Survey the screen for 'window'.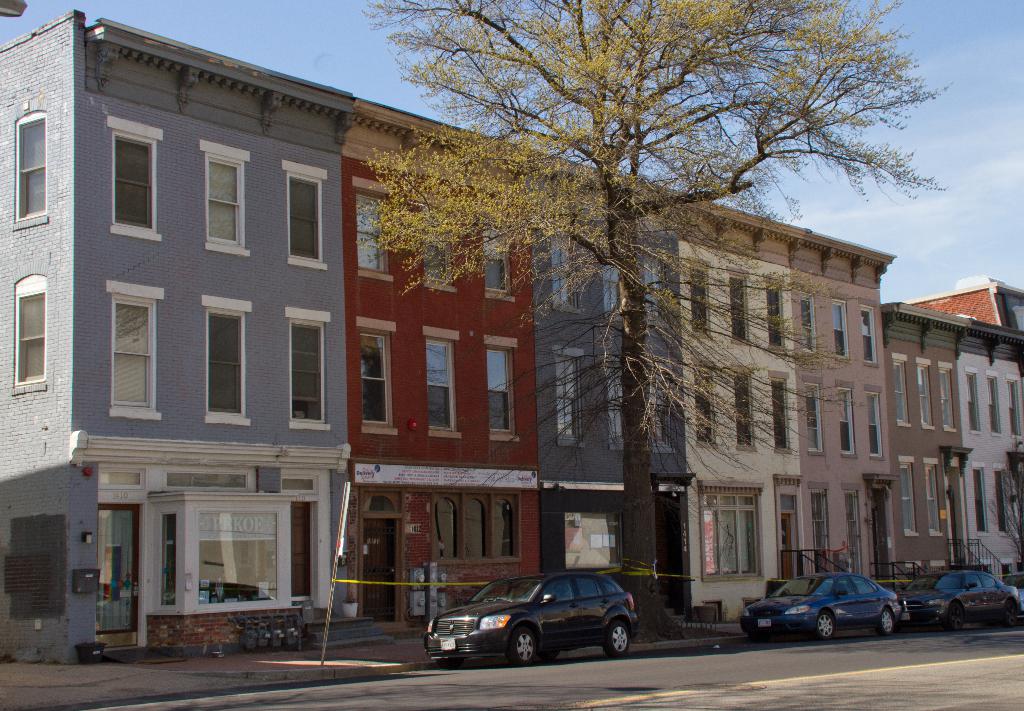
Survey found: [left=939, top=372, right=954, bottom=424].
